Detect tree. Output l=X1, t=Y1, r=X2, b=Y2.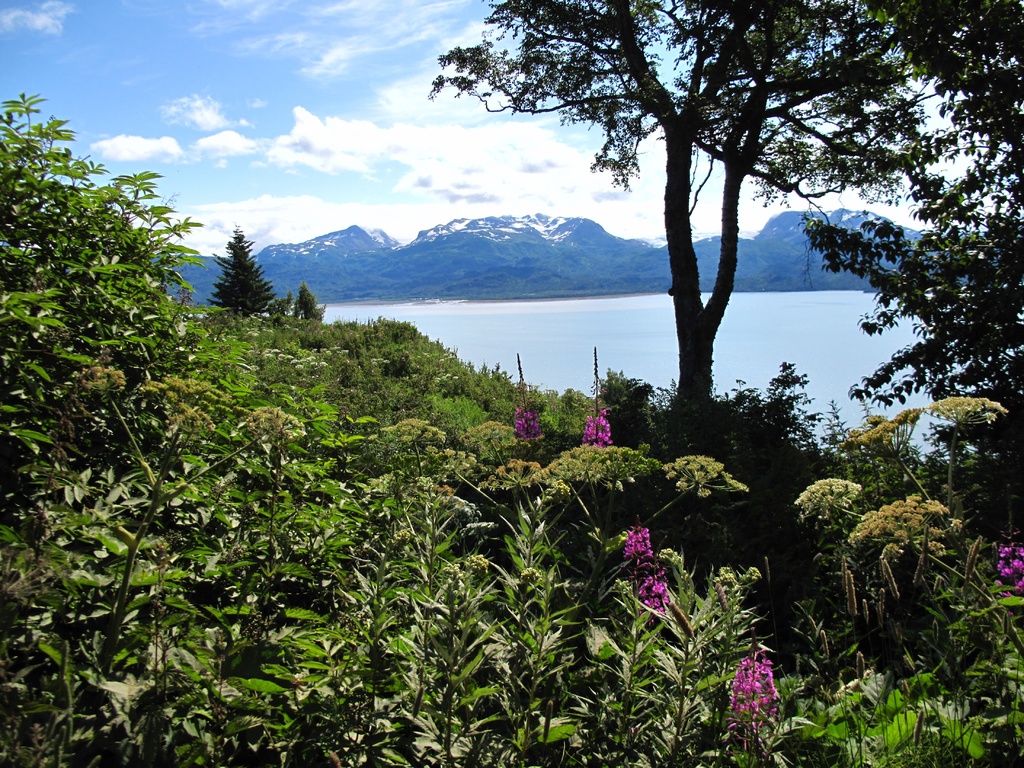
l=427, t=0, r=932, b=463.
